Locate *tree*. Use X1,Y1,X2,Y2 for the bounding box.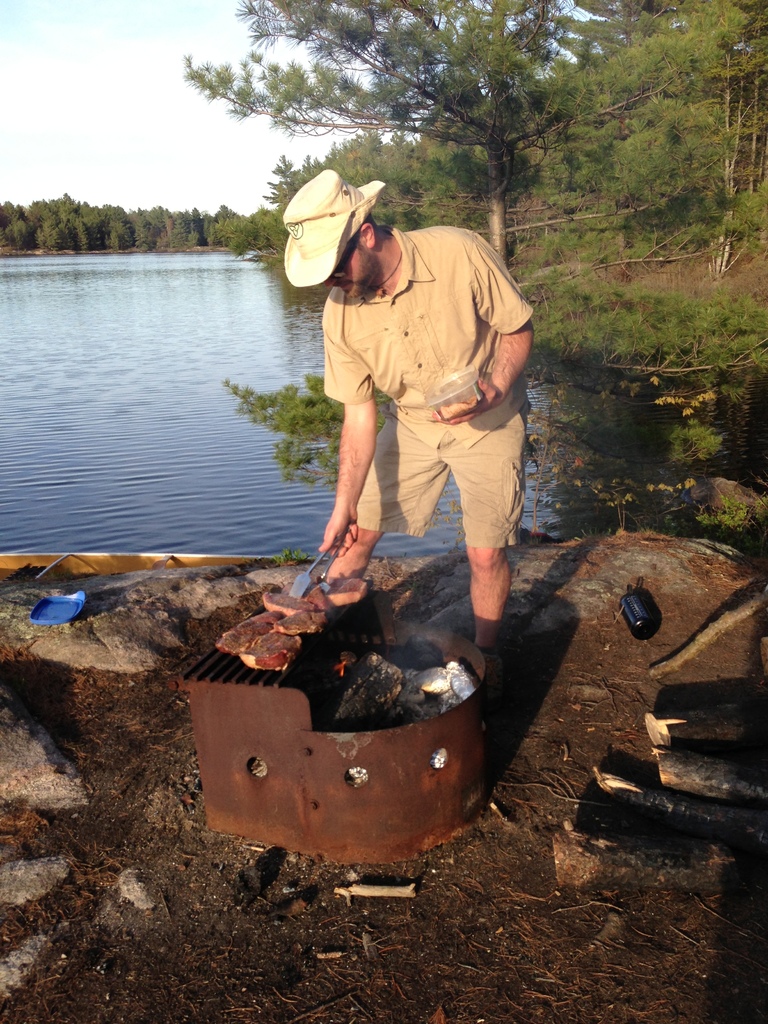
172,0,749,273.
